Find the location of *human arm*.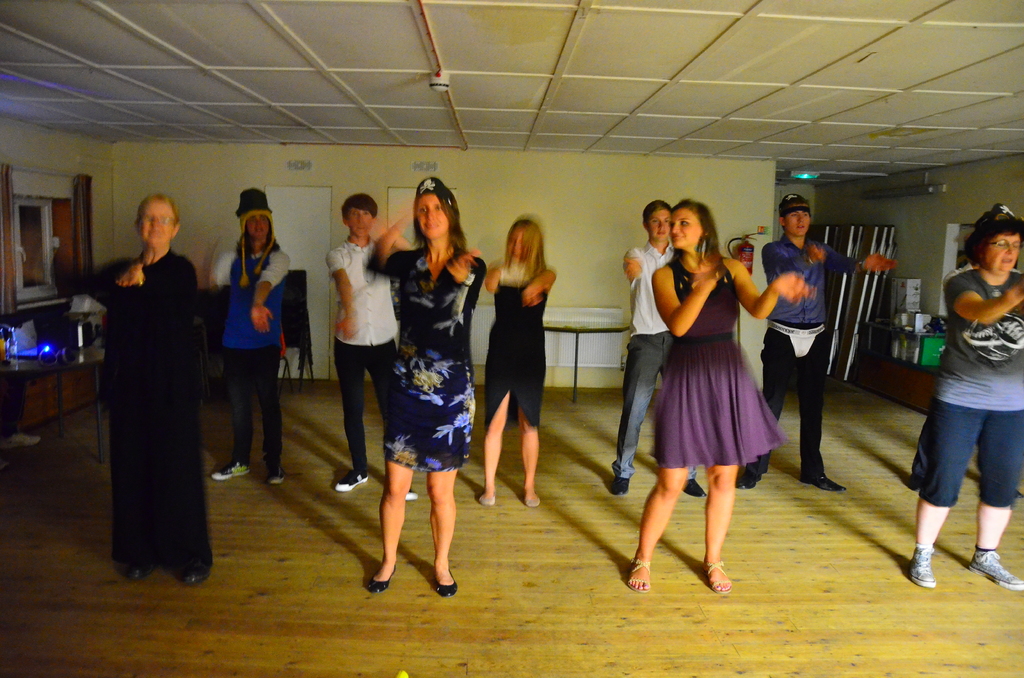
Location: 735, 263, 811, 318.
